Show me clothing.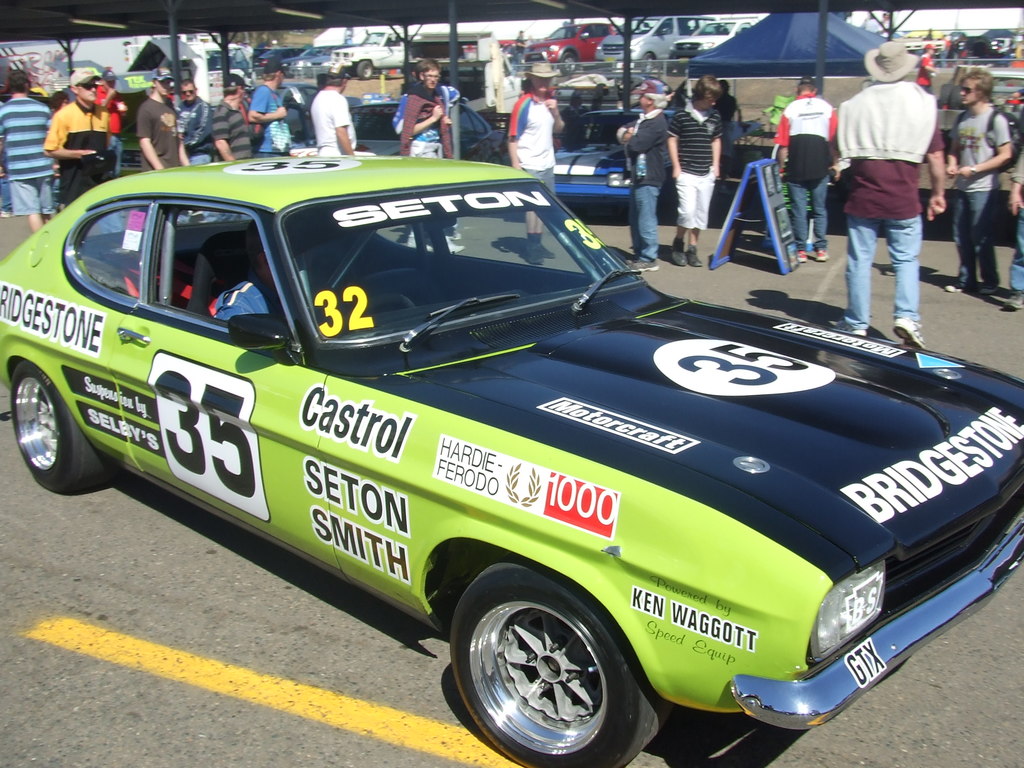
clothing is here: x1=626, y1=108, x2=669, y2=265.
